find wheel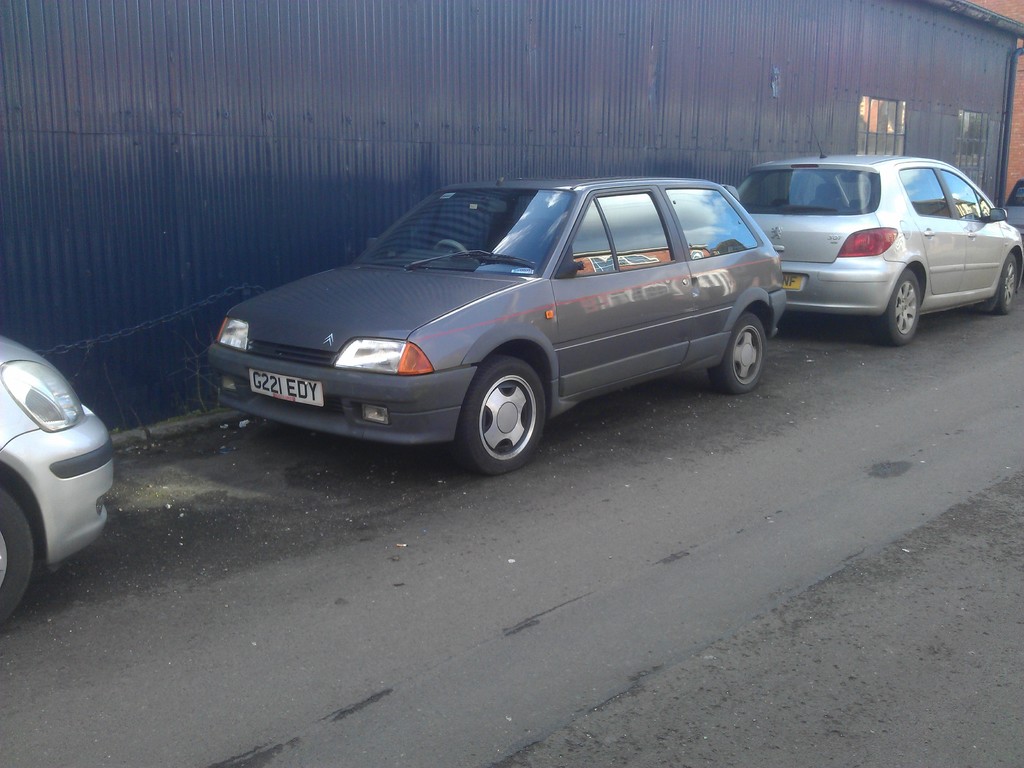
Rect(712, 310, 769, 392)
